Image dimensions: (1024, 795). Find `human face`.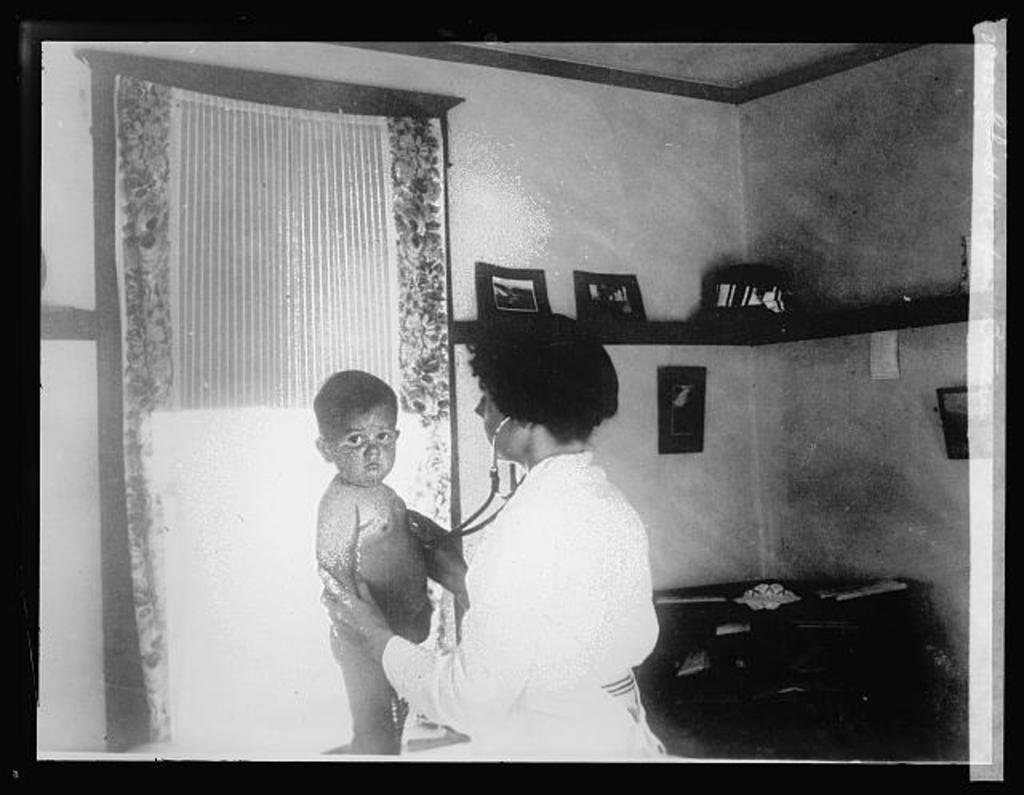
select_region(472, 374, 514, 456).
